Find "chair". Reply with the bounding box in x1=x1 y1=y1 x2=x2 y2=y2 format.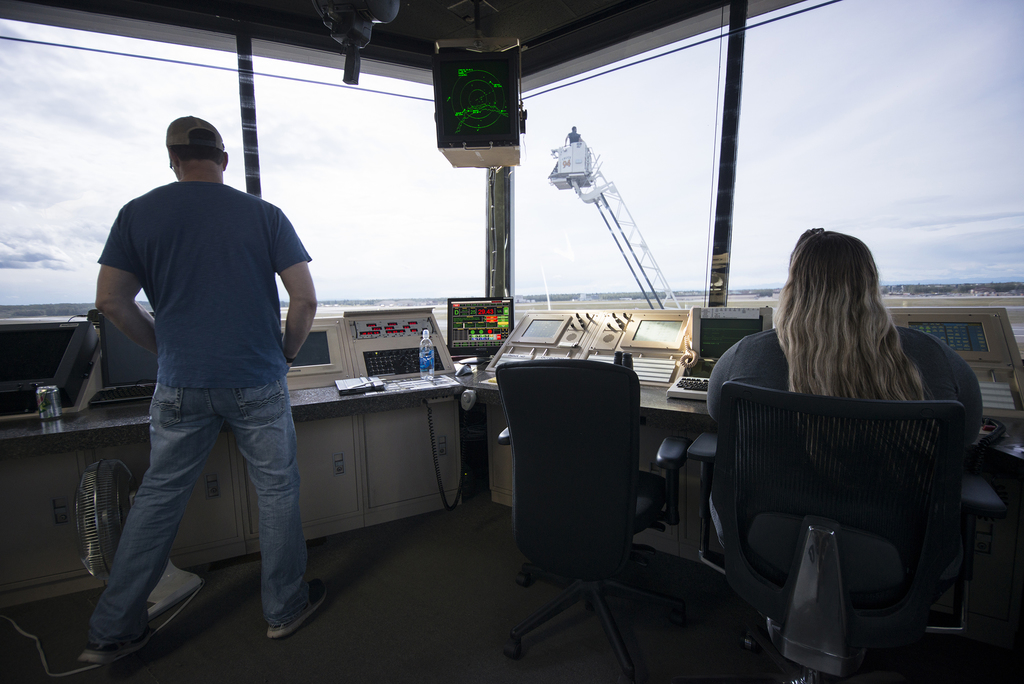
x1=700 y1=379 x2=988 y2=683.
